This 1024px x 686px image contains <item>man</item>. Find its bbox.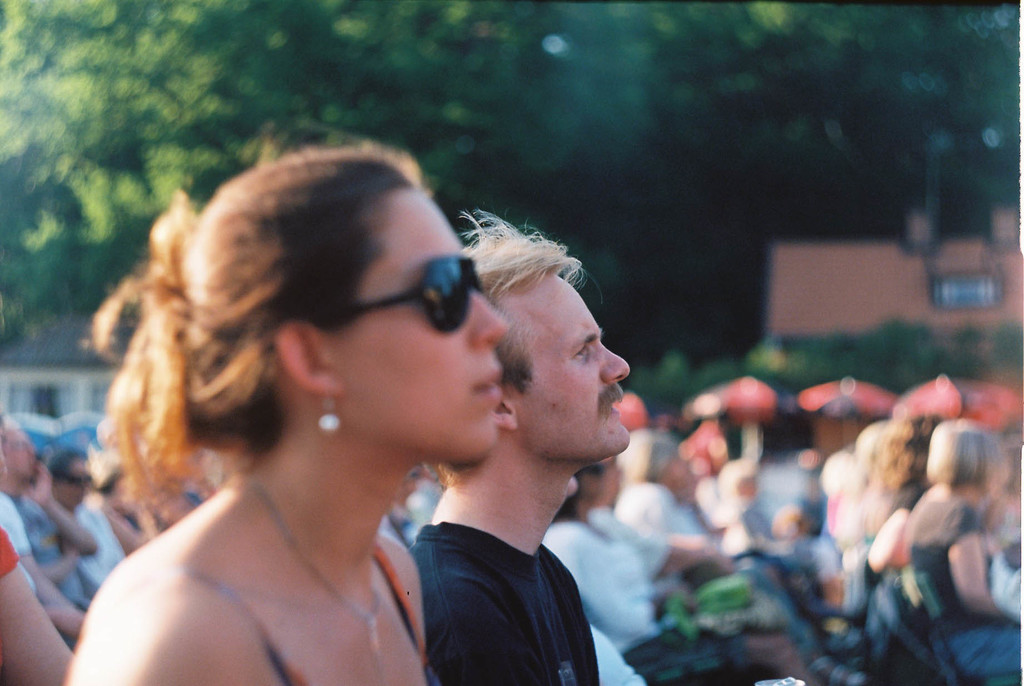
399/200/631/685.
